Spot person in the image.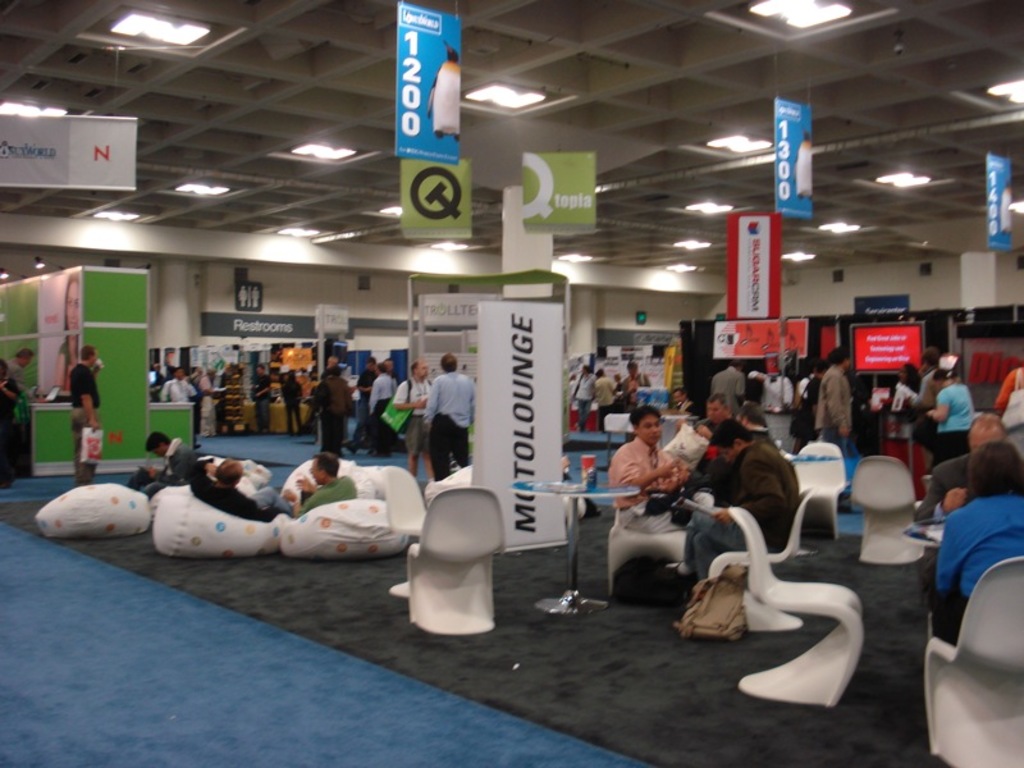
person found at locate(54, 271, 83, 394).
